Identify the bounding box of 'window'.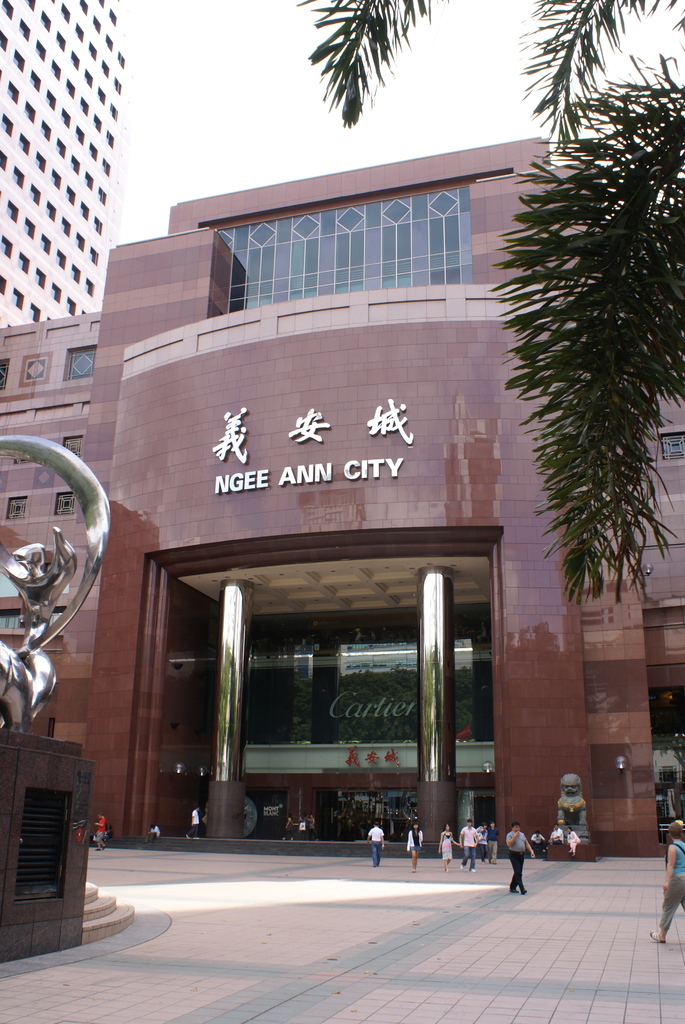
[97,0,105,10].
